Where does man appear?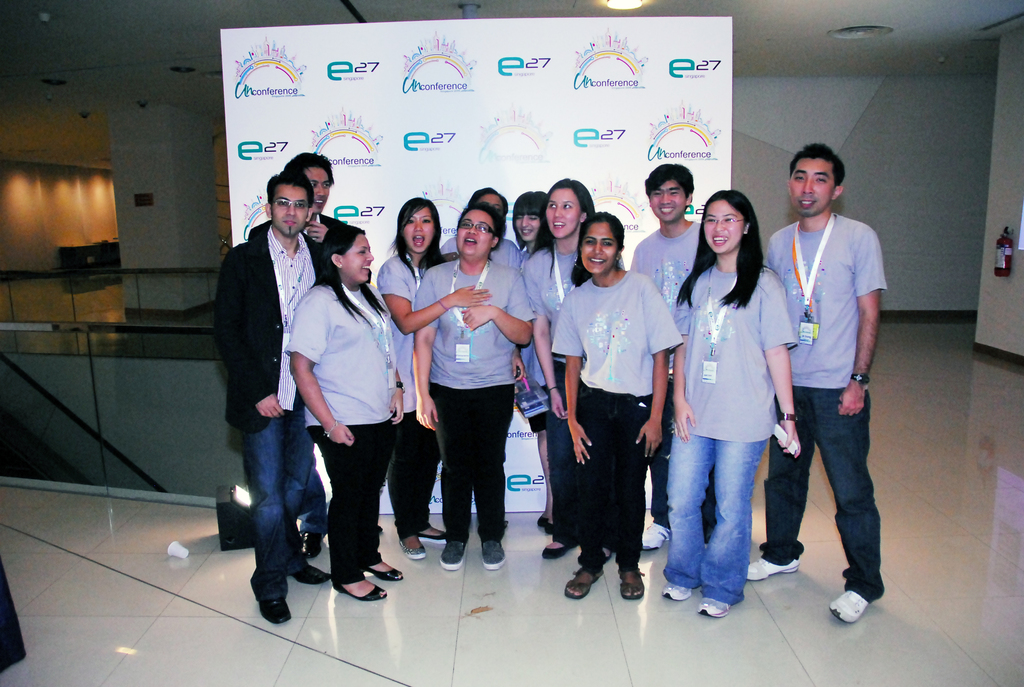
Appears at 245/143/345/569.
